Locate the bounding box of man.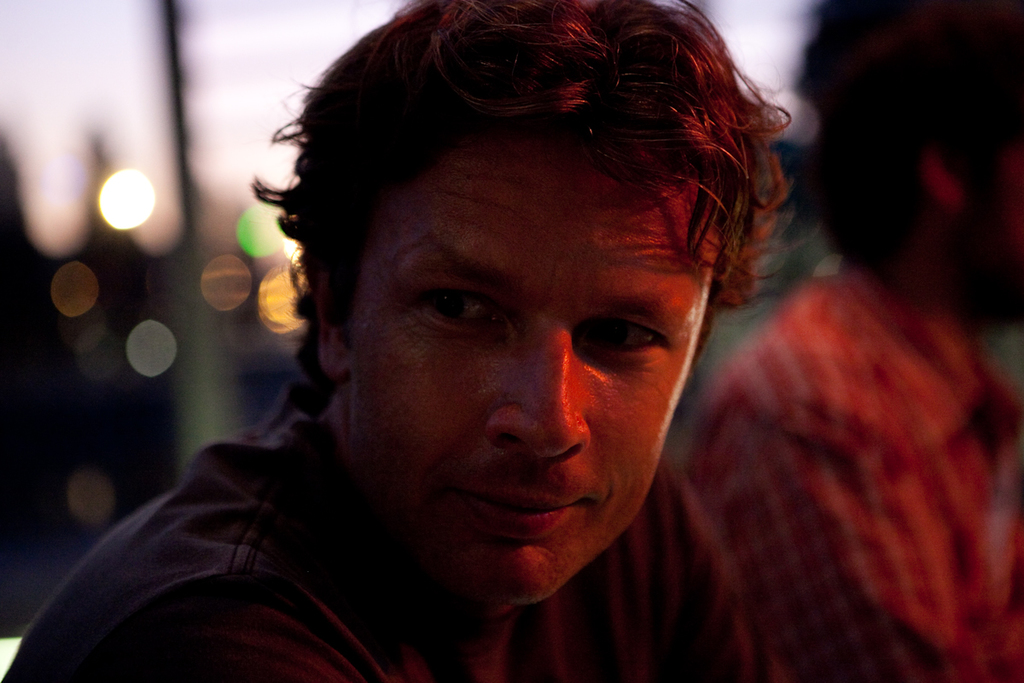
Bounding box: (left=83, top=19, right=968, bottom=671).
